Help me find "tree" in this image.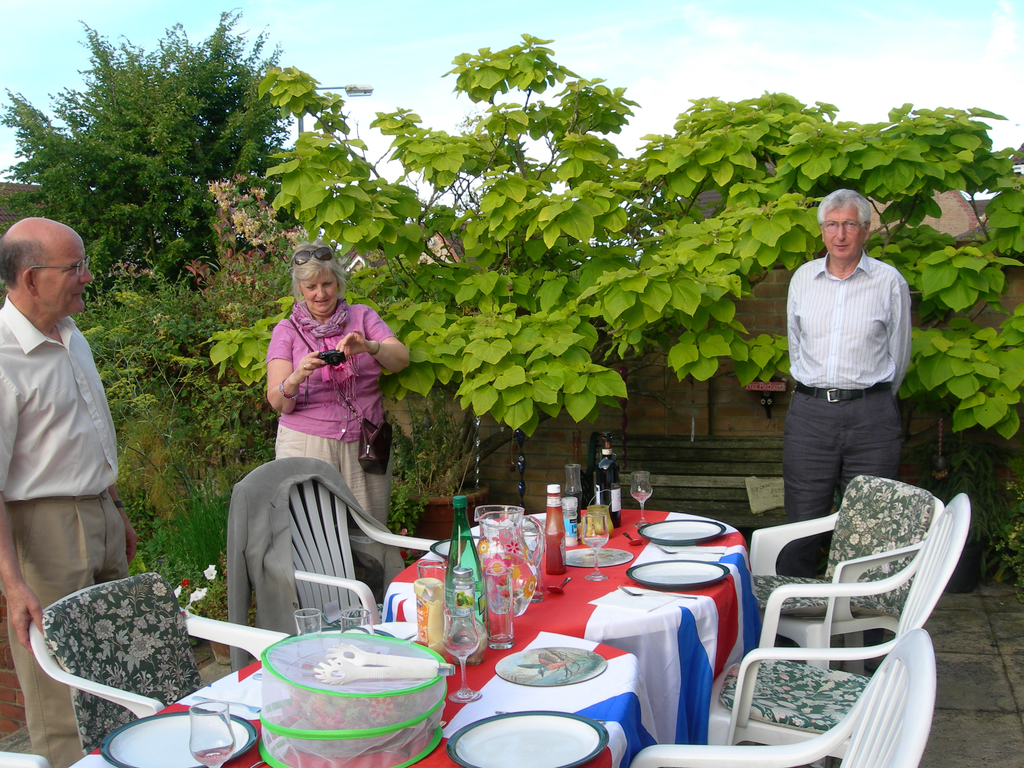
Found it: left=0, top=2, right=324, bottom=324.
